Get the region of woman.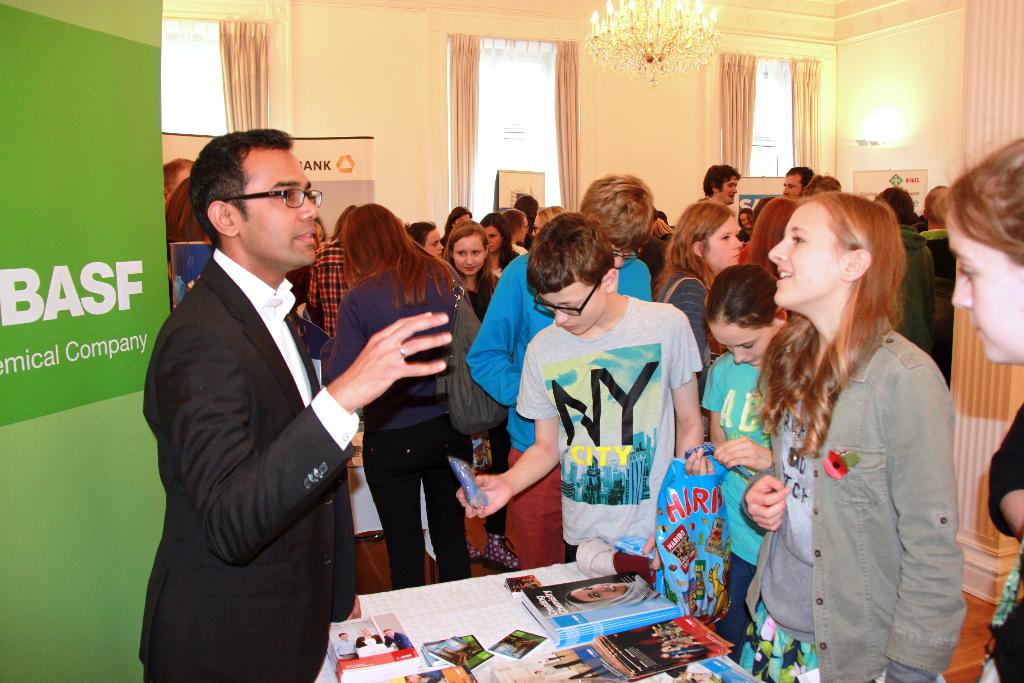
(733,168,971,682).
